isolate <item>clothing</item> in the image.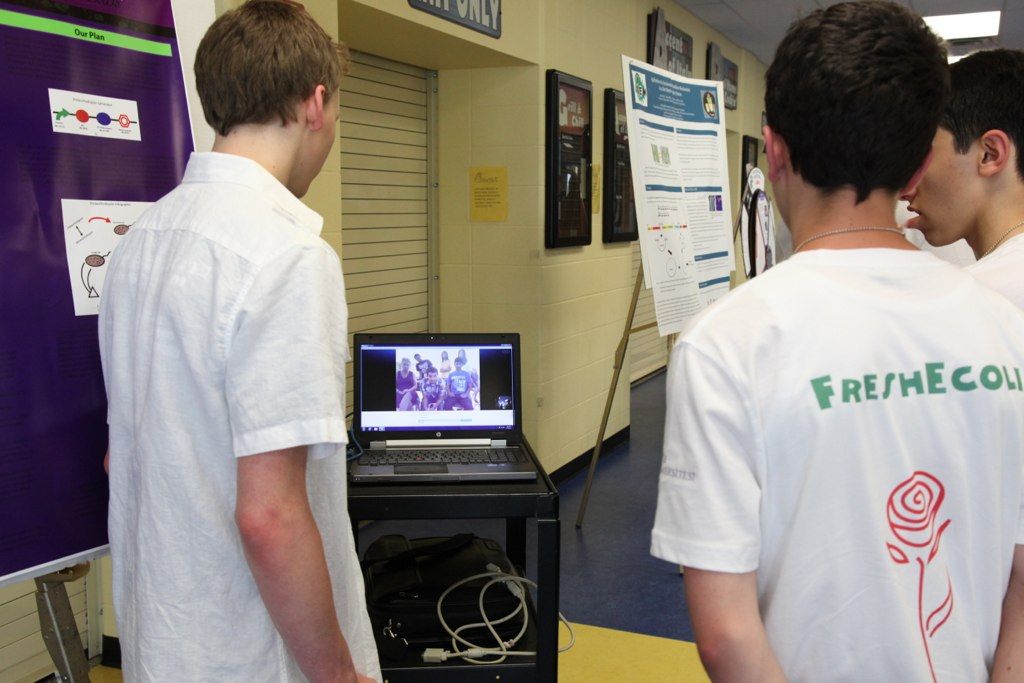
Isolated region: <bbox>414, 357, 432, 377</bbox>.
